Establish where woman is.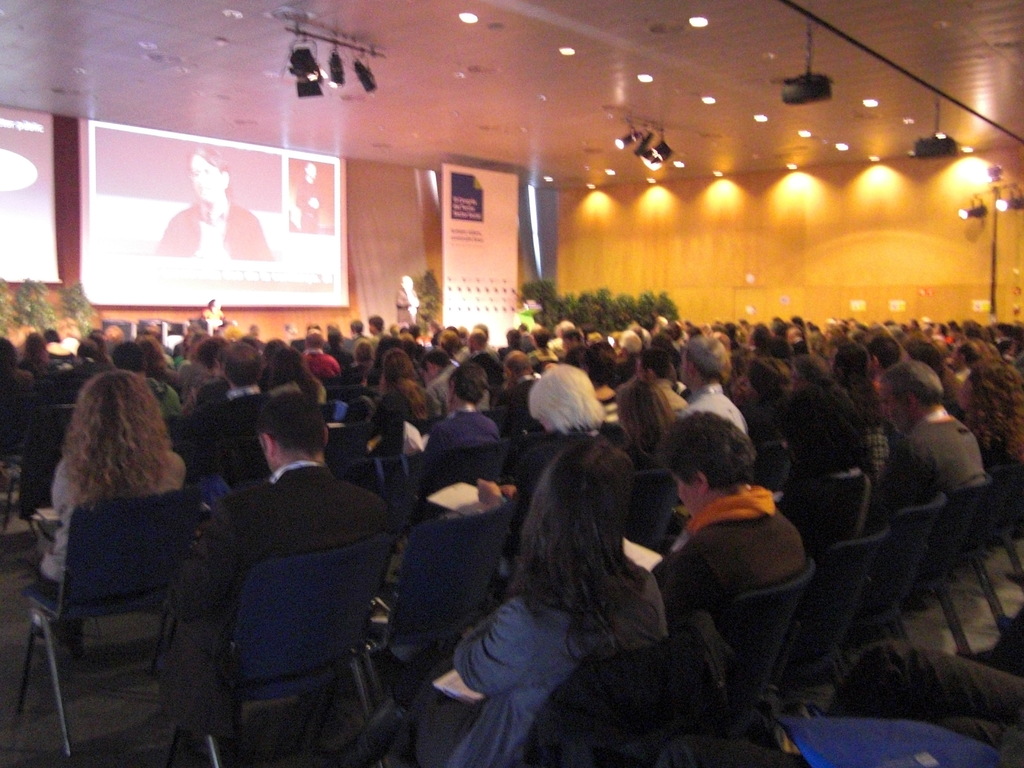
Established at pyautogui.locateOnScreen(460, 358, 635, 508).
